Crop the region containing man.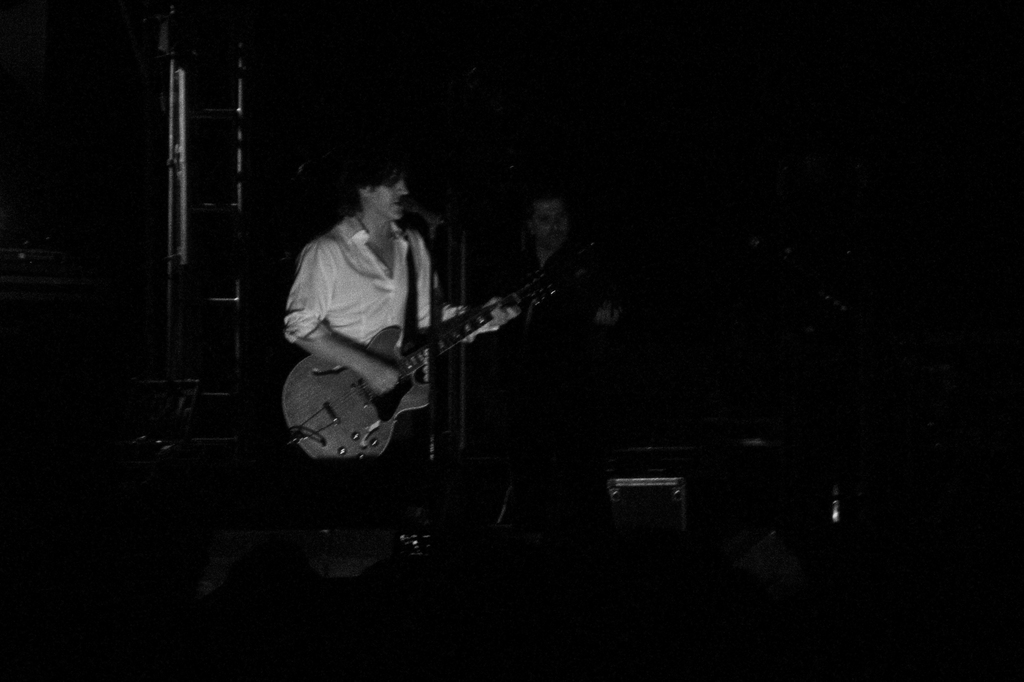
Crop region: {"left": 284, "top": 143, "right": 521, "bottom": 396}.
